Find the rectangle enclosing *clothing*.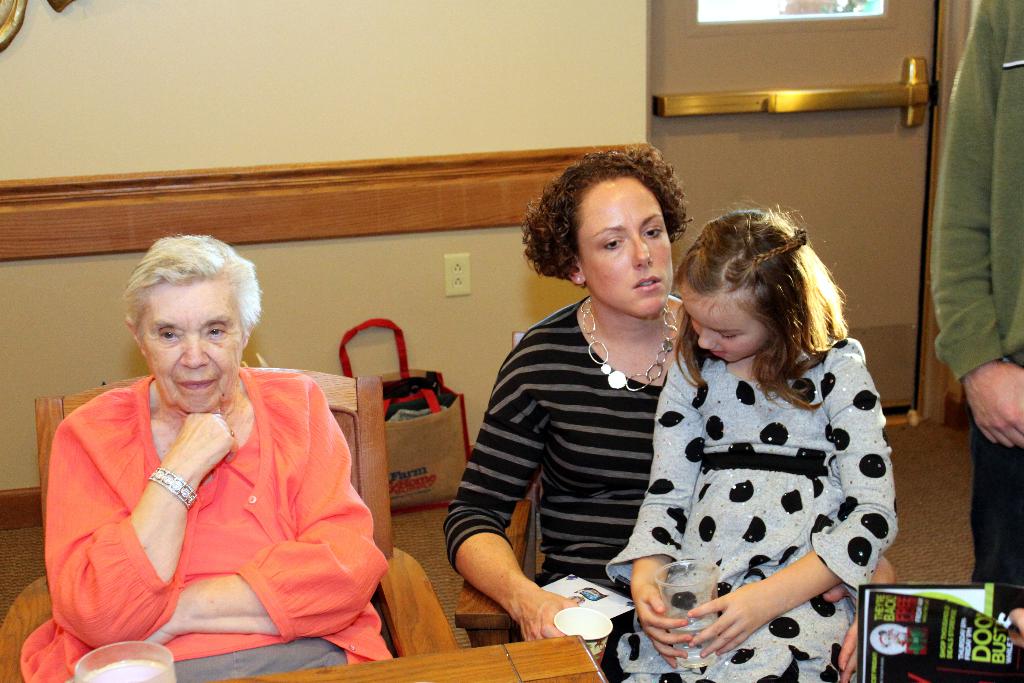
[620, 311, 909, 638].
